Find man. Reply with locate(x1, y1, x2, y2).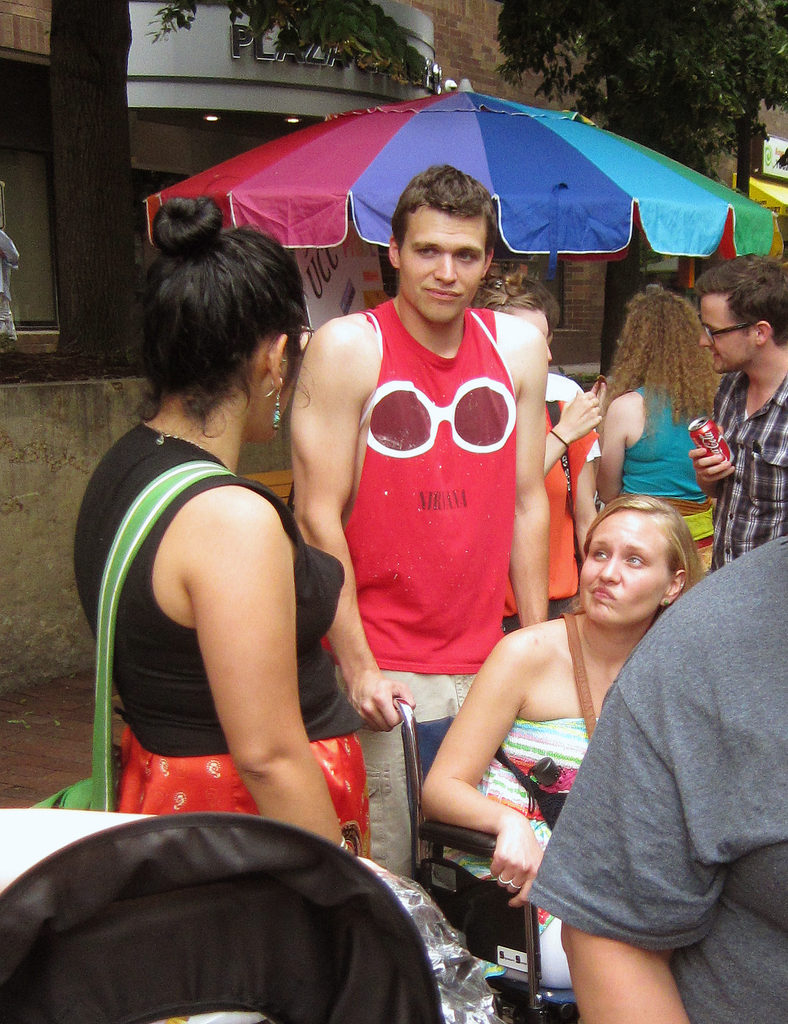
locate(686, 258, 787, 573).
